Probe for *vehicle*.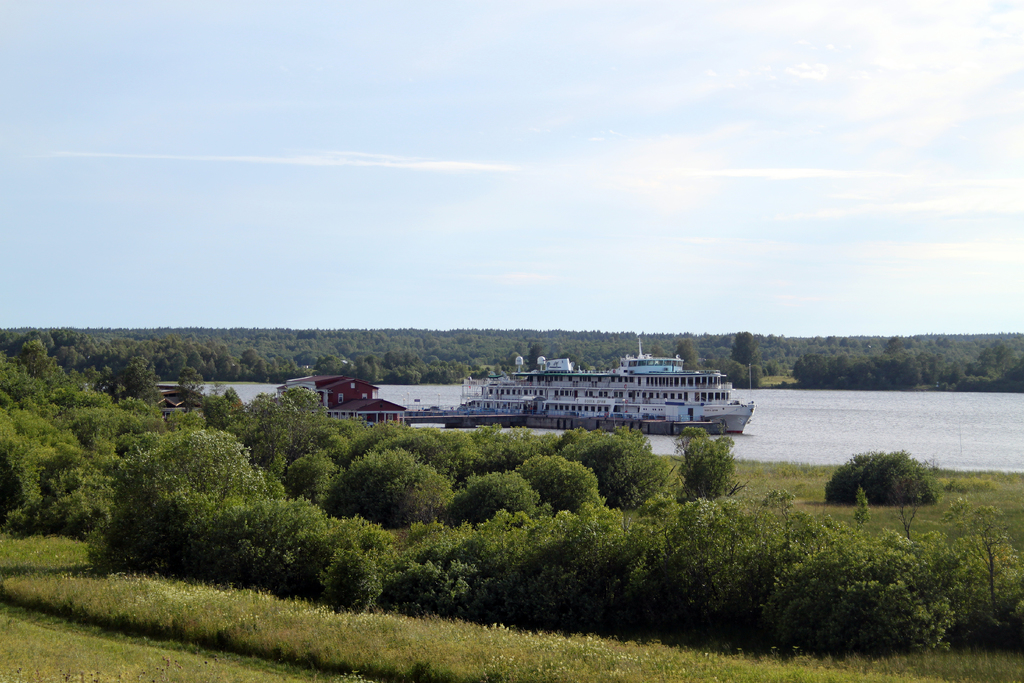
Probe result: 460/334/758/435.
